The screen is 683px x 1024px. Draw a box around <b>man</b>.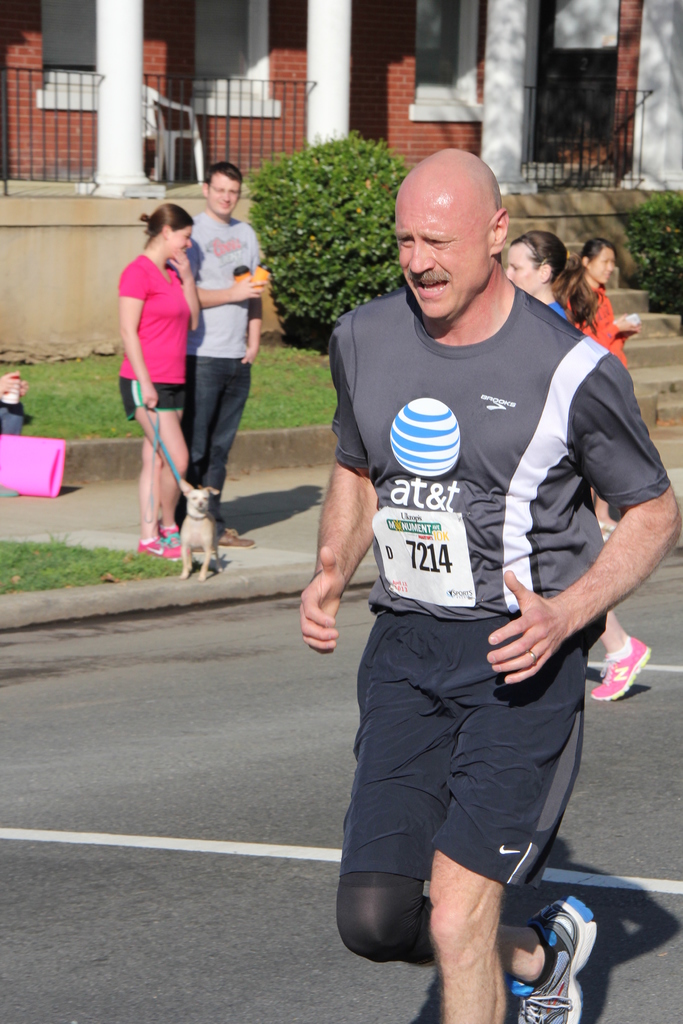
region(178, 161, 267, 547).
